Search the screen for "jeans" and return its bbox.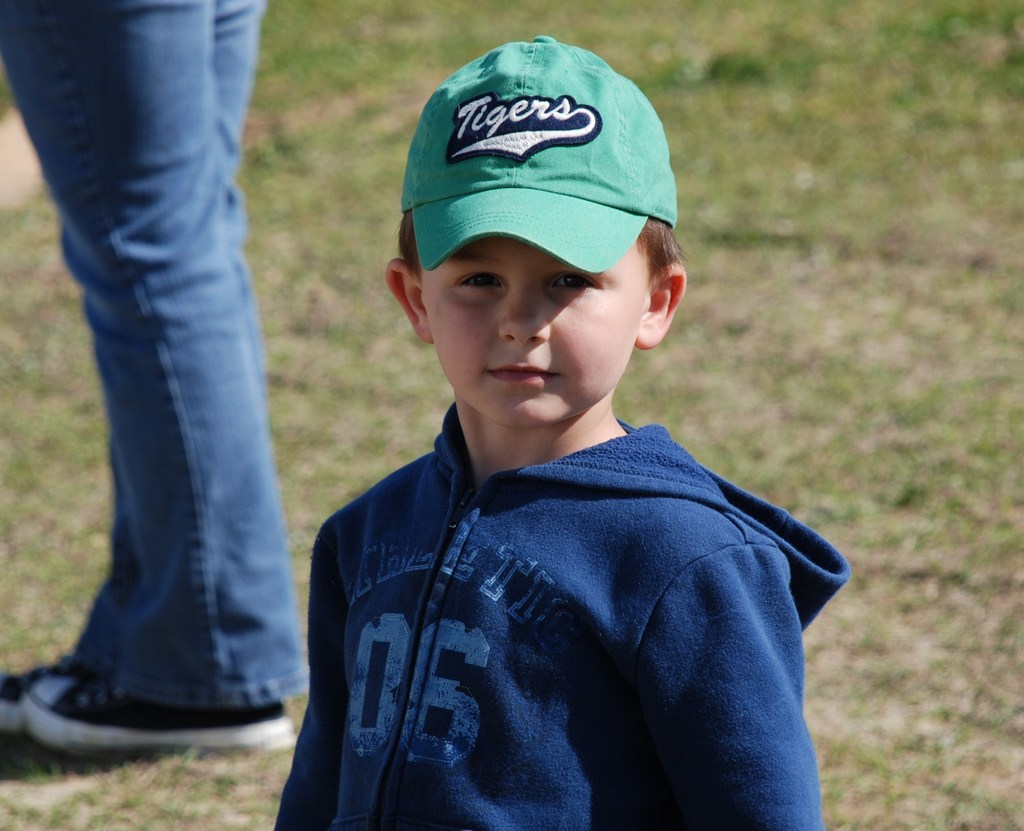
Found: [0,0,323,706].
